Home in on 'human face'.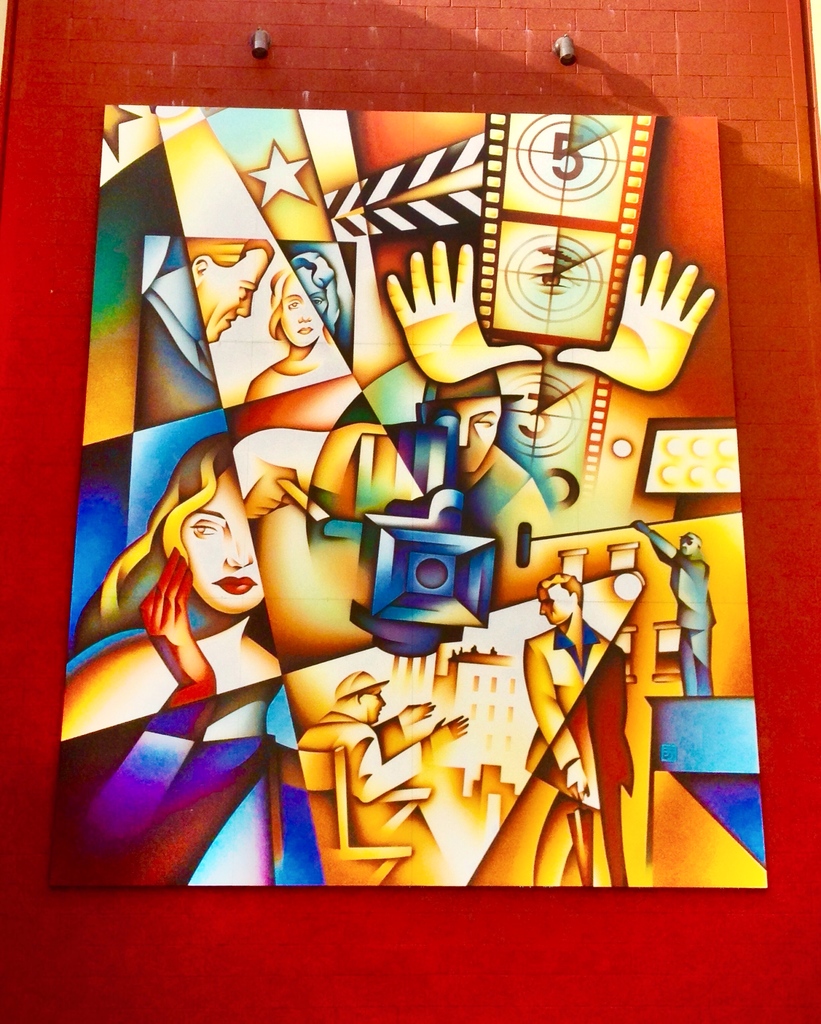
Homed in at 368 691 383 716.
